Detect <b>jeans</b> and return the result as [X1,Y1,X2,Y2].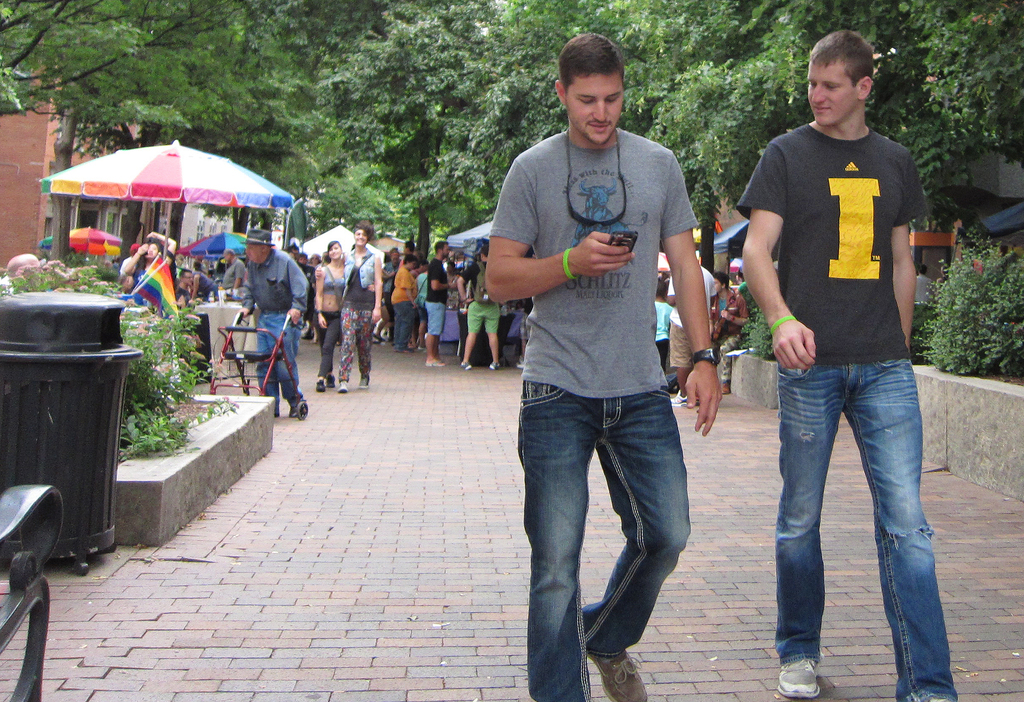
[756,340,946,675].
